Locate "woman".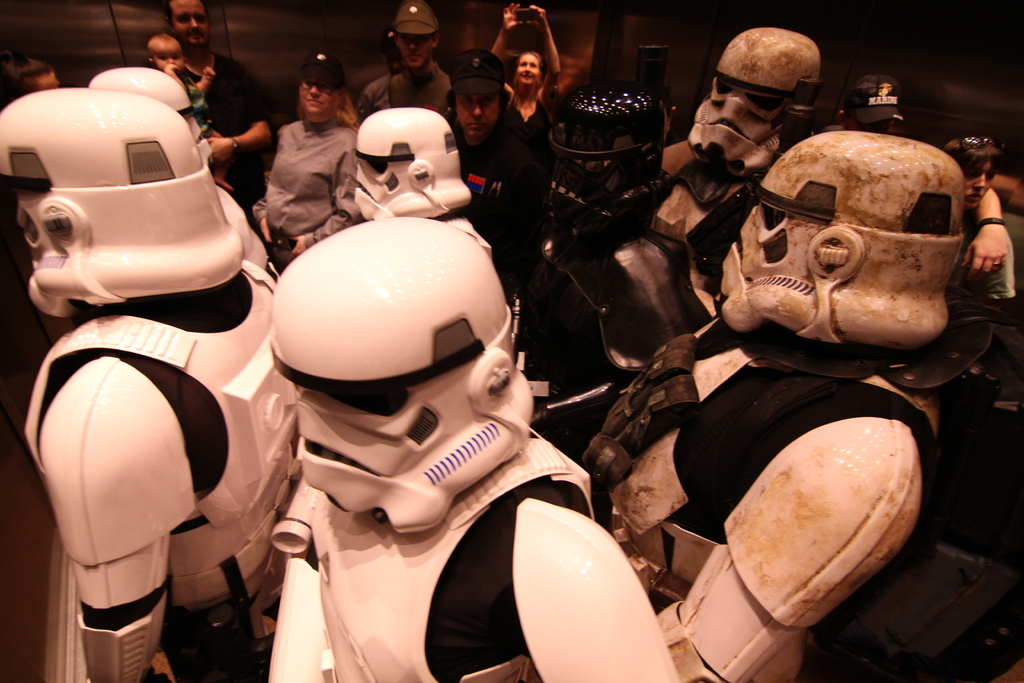
Bounding box: box=[252, 52, 369, 268].
